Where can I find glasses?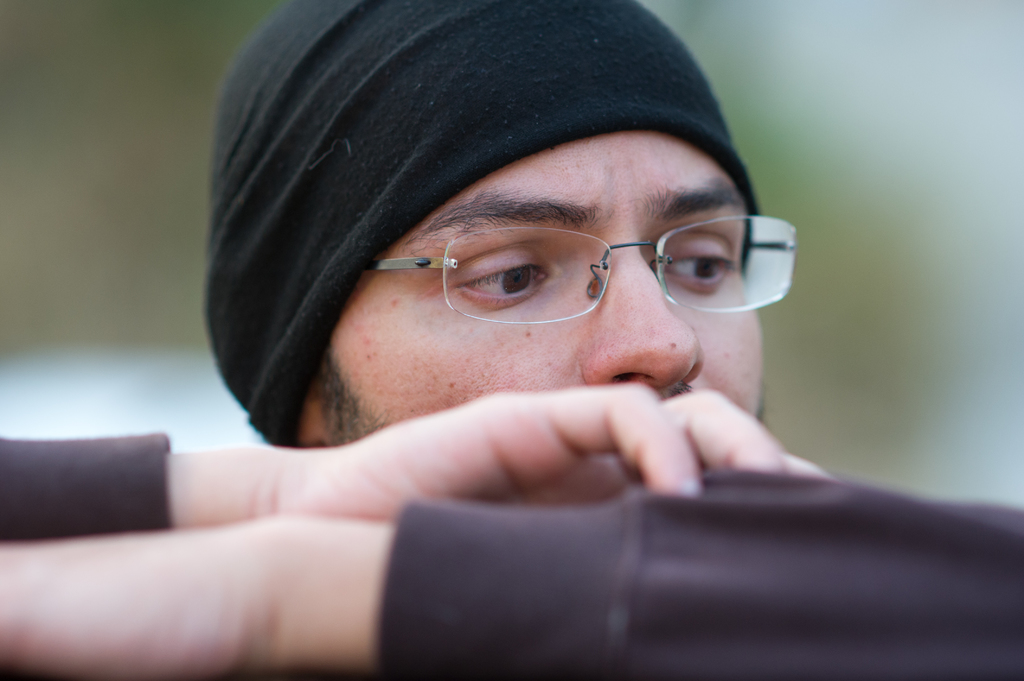
You can find it at 314/179/785/328.
